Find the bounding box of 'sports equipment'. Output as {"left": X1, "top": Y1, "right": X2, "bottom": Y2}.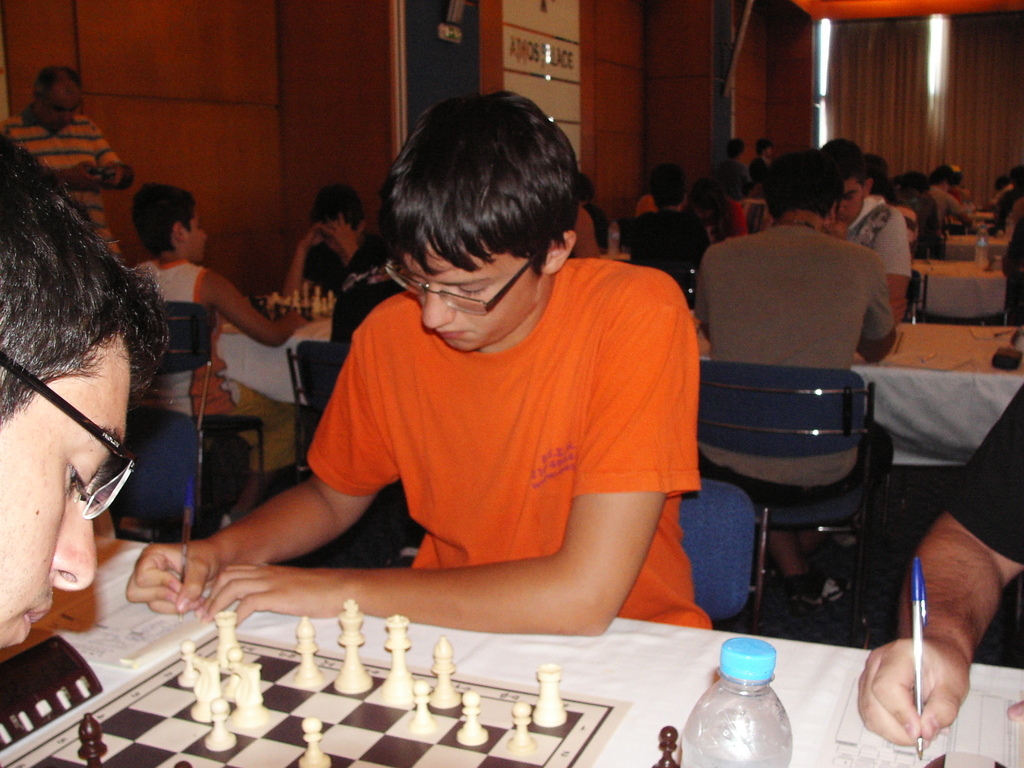
{"left": 8, "top": 611, "right": 630, "bottom": 760}.
